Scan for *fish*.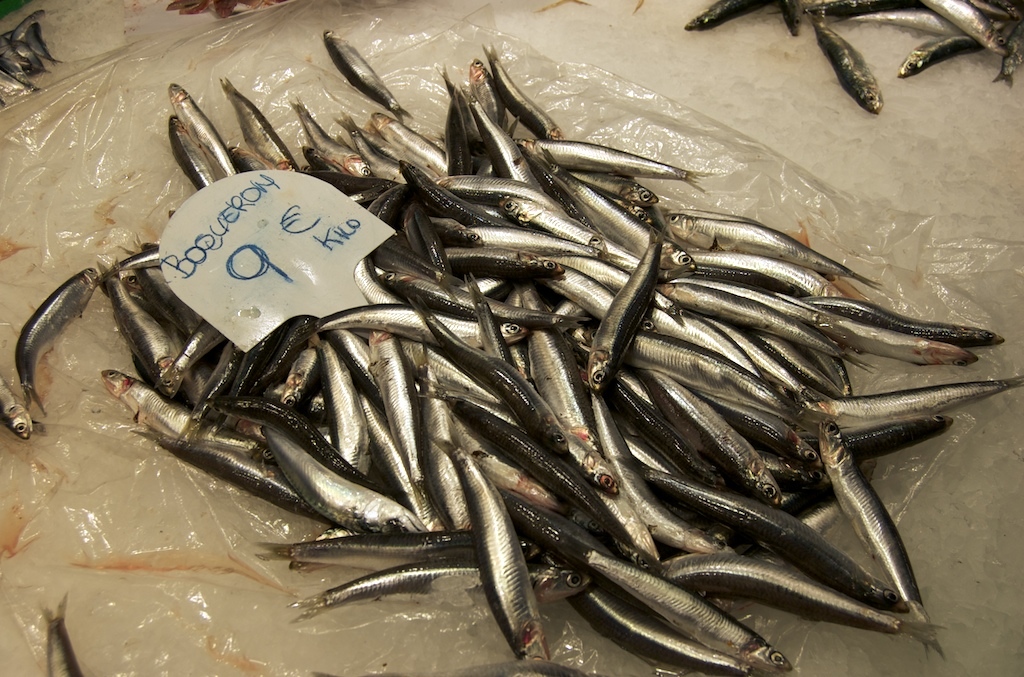
Scan result: crop(228, 145, 276, 170).
